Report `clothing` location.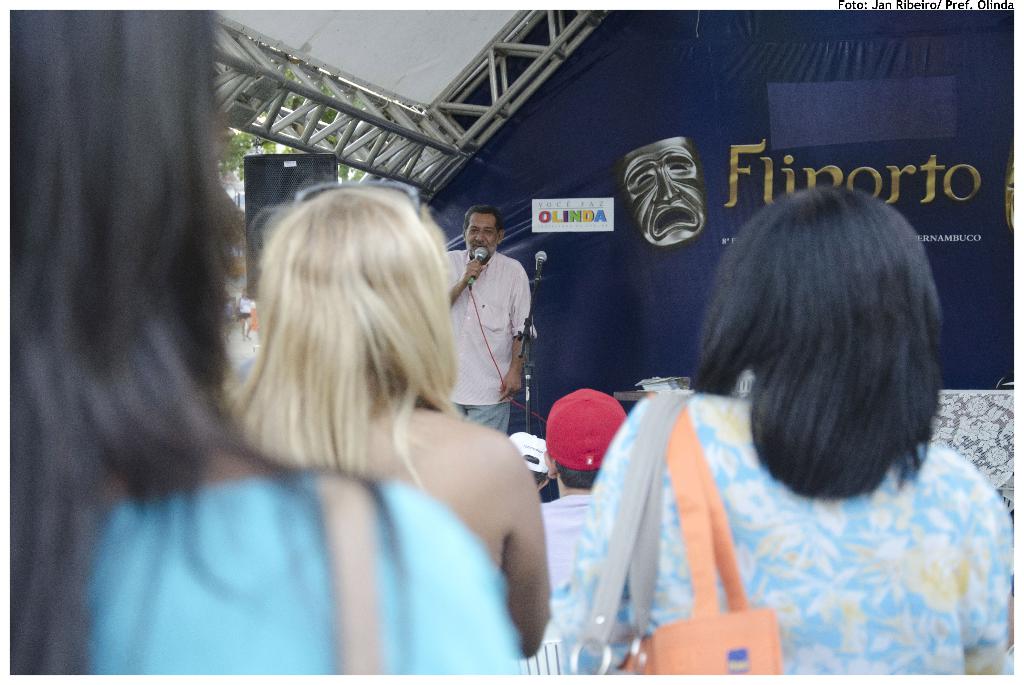
Report: [x1=429, y1=242, x2=532, y2=434].
